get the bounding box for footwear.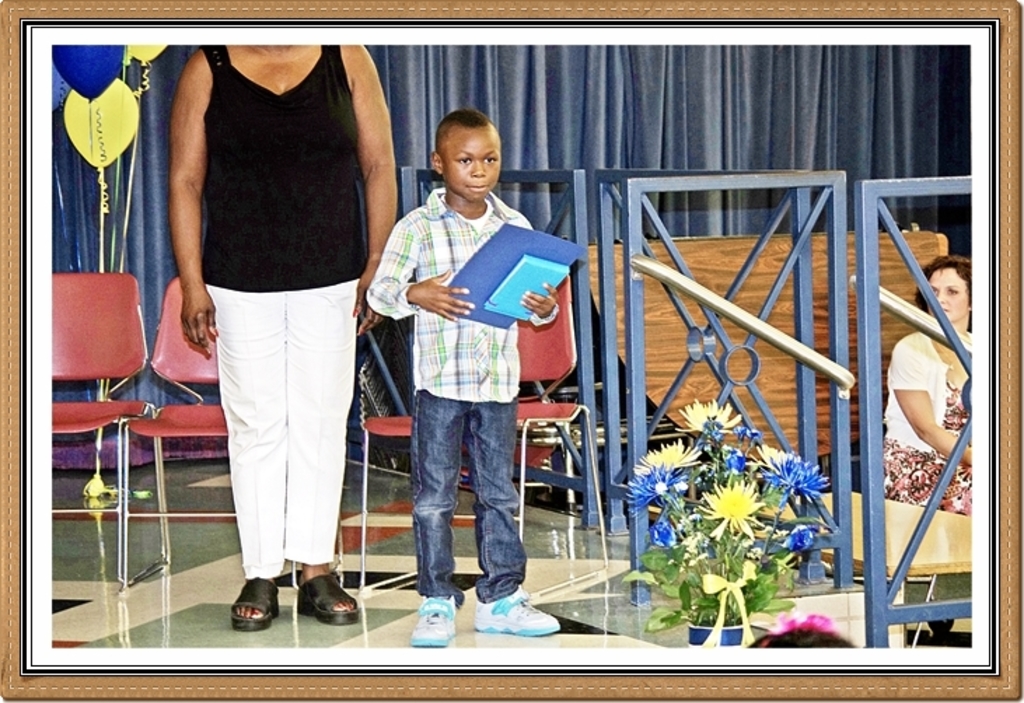
<bbox>230, 574, 284, 637</bbox>.
